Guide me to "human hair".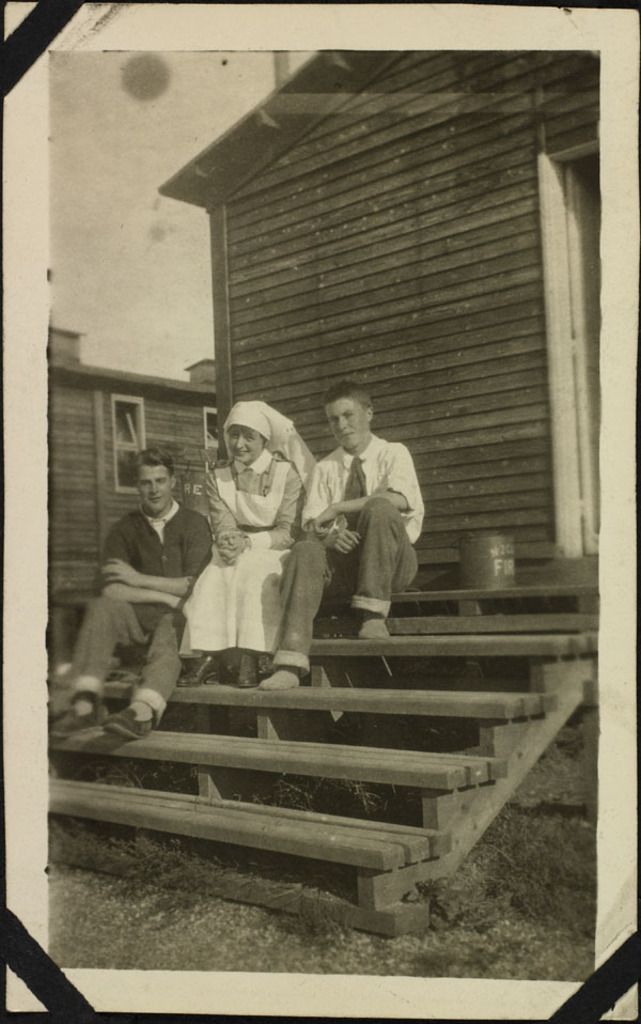
Guidance: (263,431,273,447).
